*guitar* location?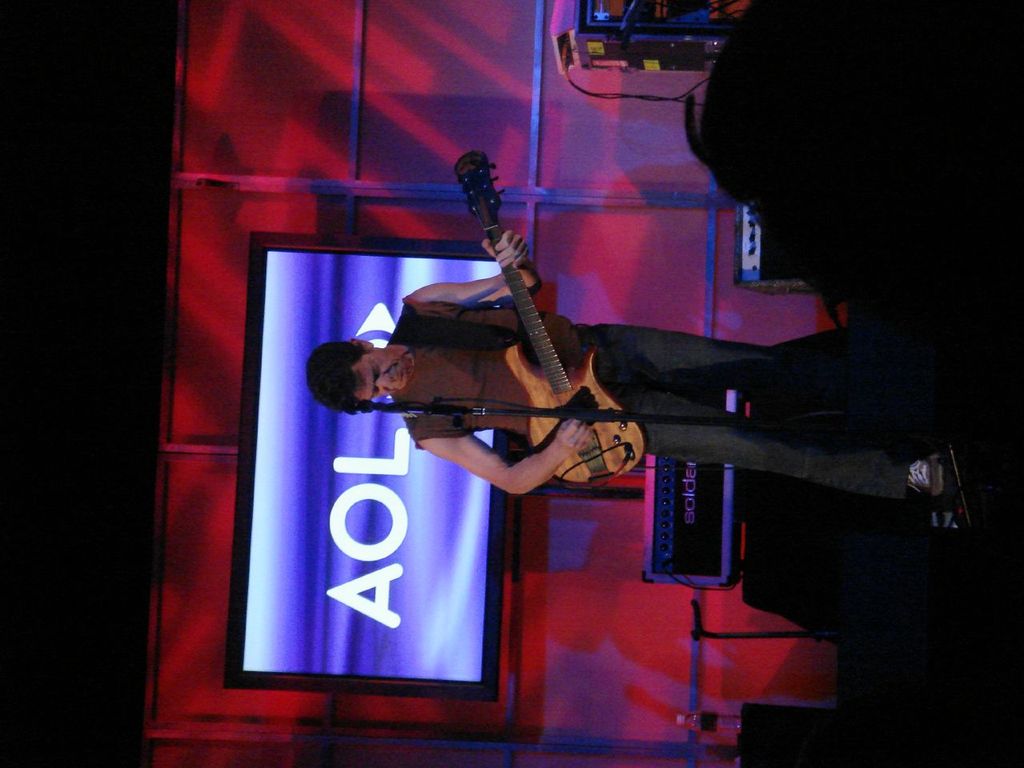
404:150:602:482
